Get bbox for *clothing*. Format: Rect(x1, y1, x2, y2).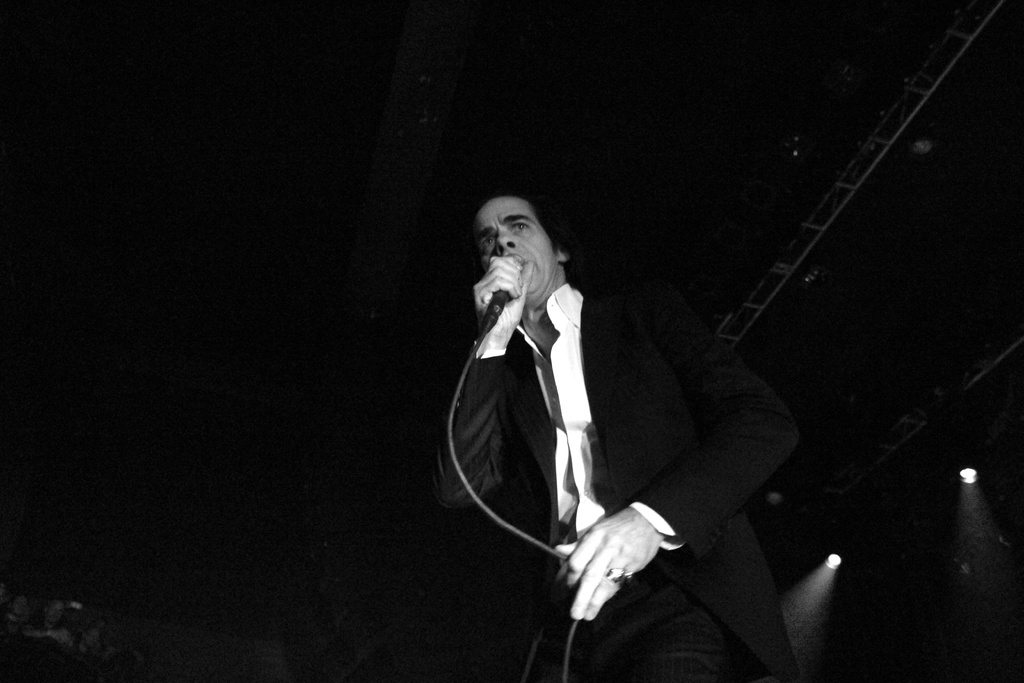
Rect(438, 271, 806, 673).
